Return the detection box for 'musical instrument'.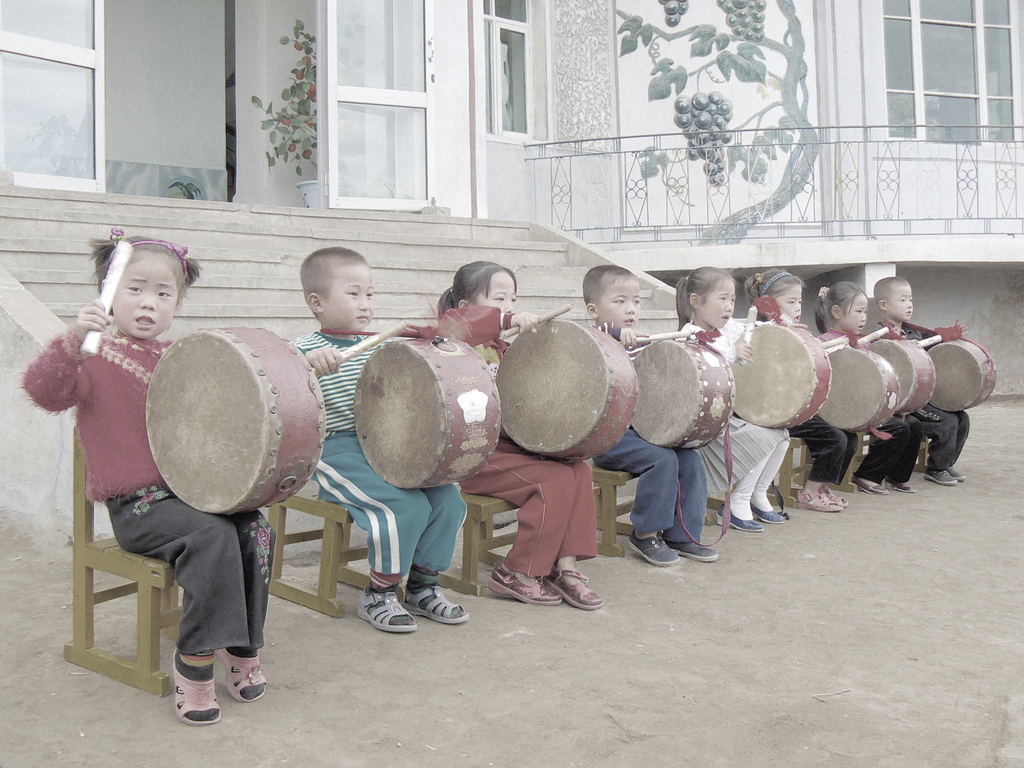
Rect(920, 333, 996, 419).
